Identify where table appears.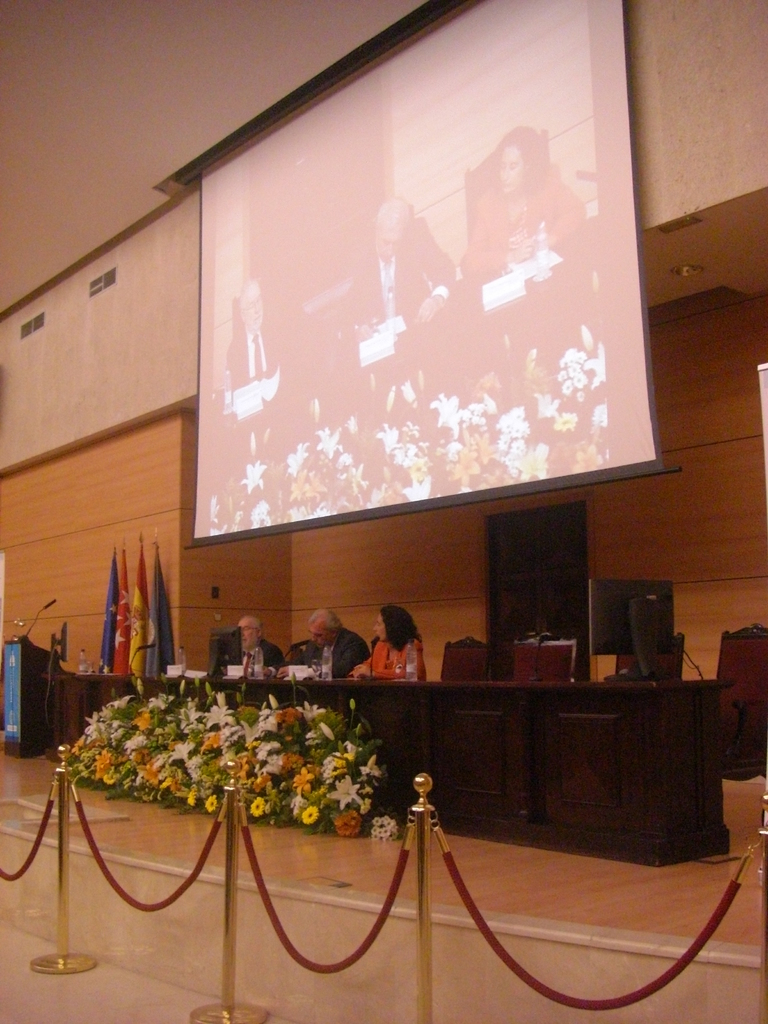
Appears at 60/671/737/868.
